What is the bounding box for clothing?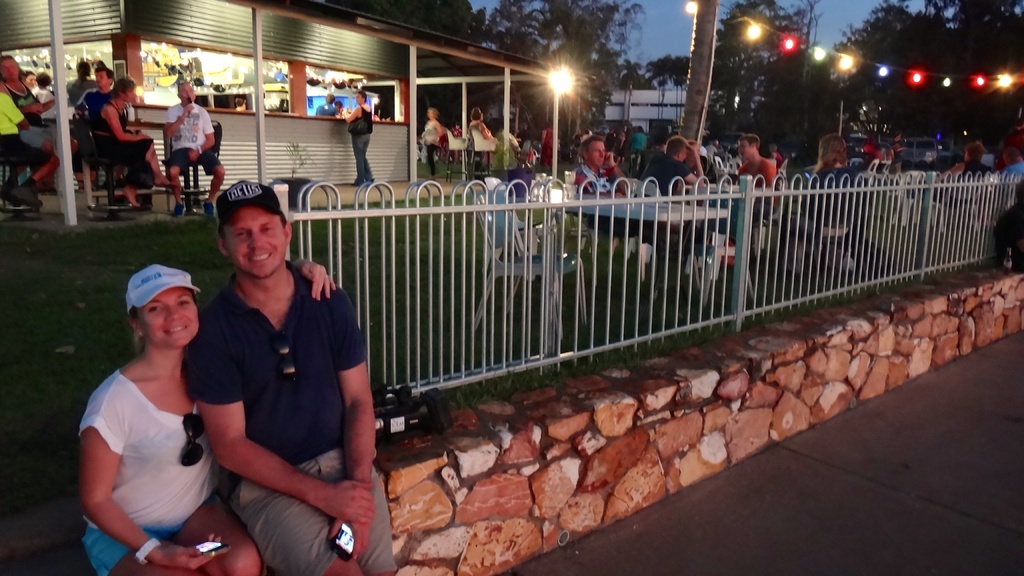
region(498, 132, 518, 167).
